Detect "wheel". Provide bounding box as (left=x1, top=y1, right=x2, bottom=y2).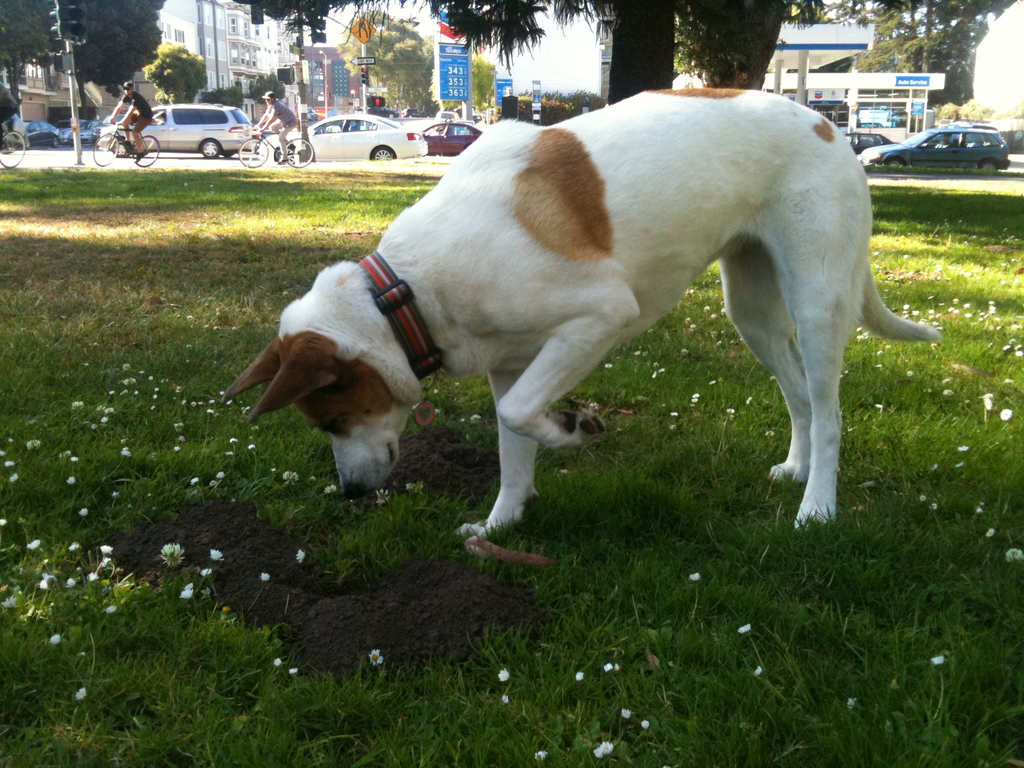
(left=980, top=161, right=998, bottom=173).
